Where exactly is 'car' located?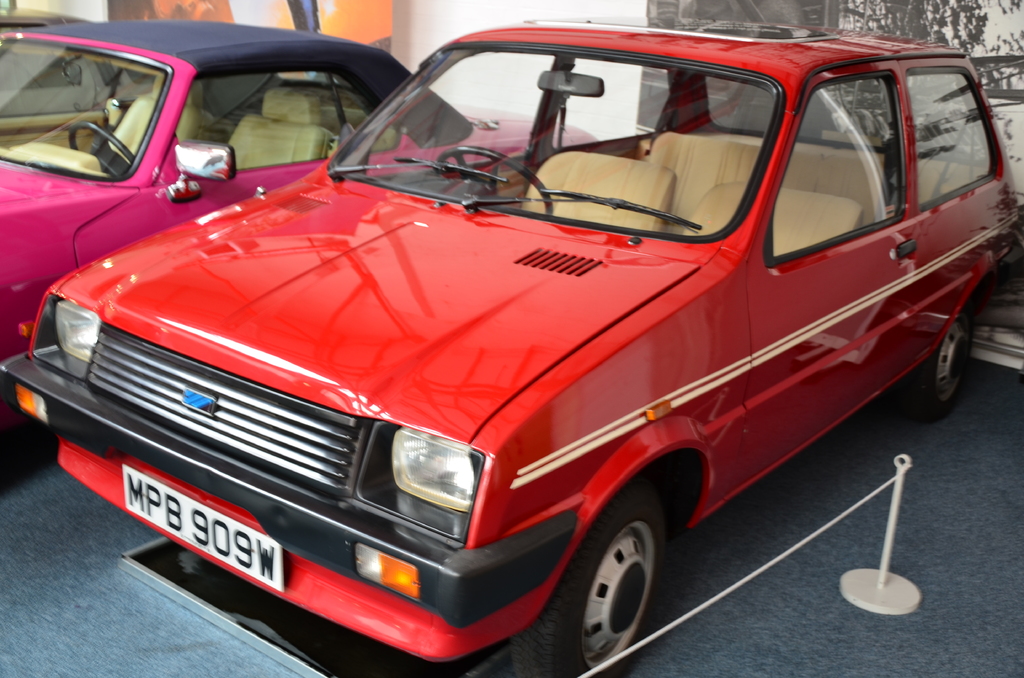
Its bounding box is bbox=[0, 15, 595, 435].
